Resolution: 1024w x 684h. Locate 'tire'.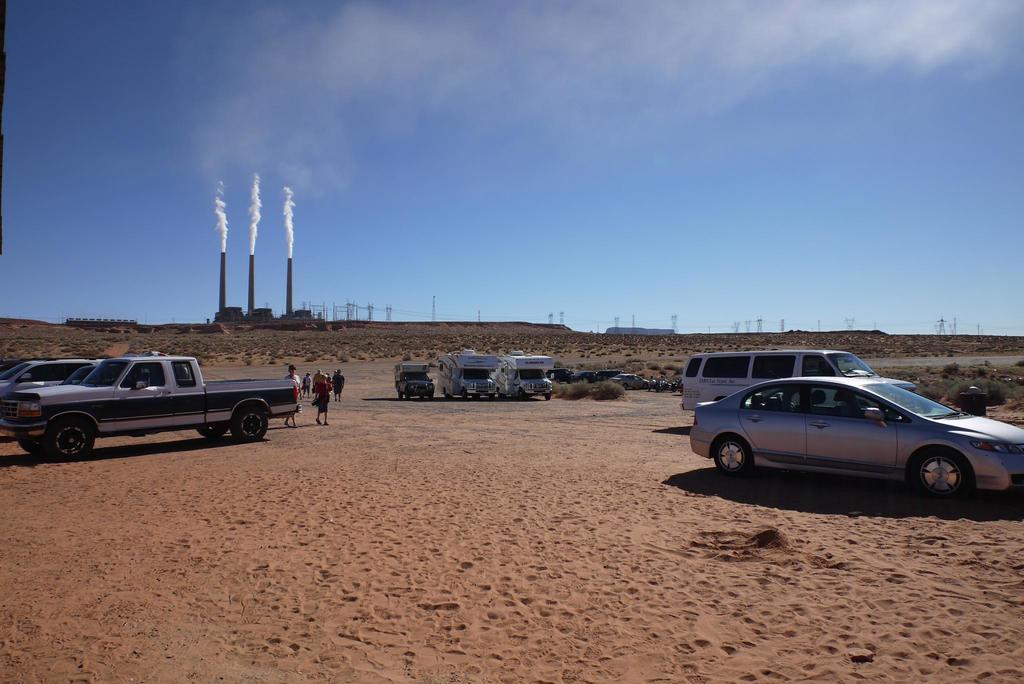
select_region(908, 442, 974, 508).
